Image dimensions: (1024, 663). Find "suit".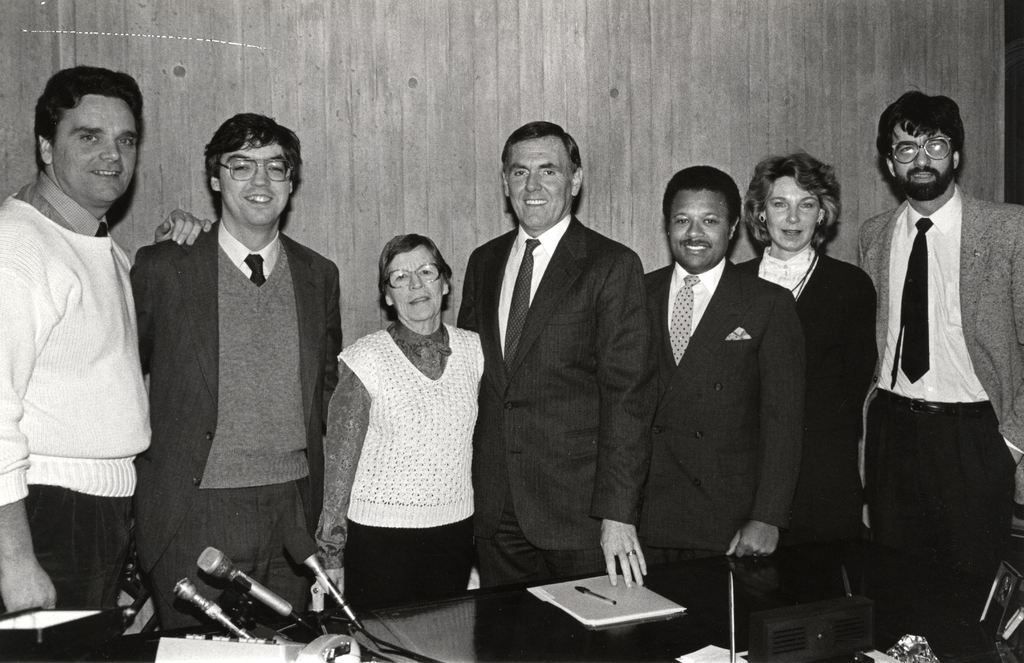
(850, 184, 1023, 519).
